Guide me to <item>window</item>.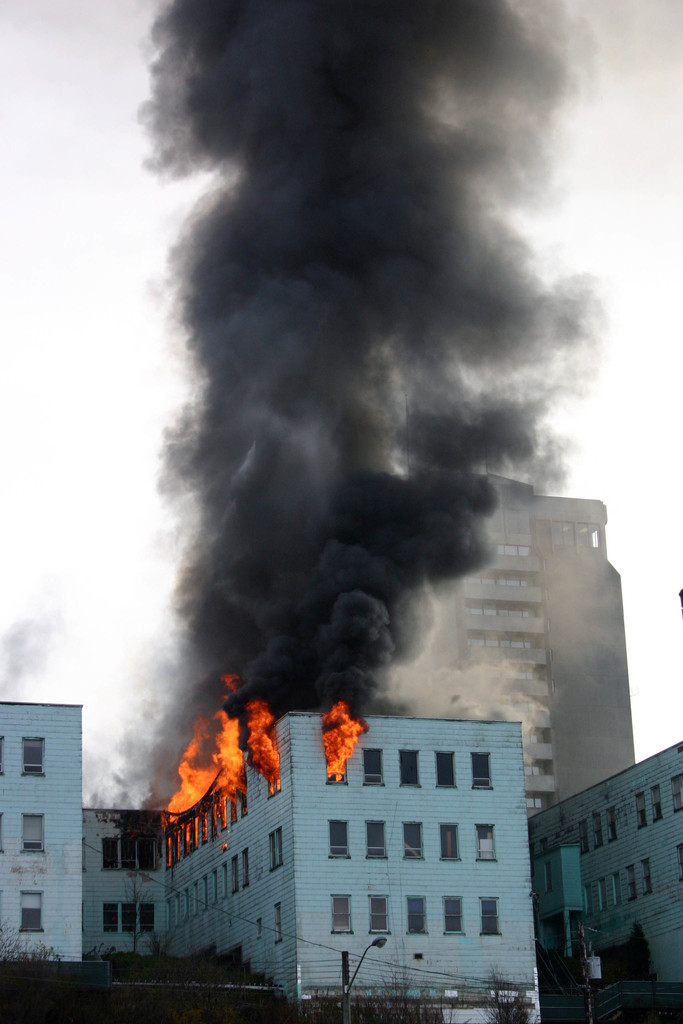
Guidance: <bbox>19, 814, 43, 854</bbox>.
